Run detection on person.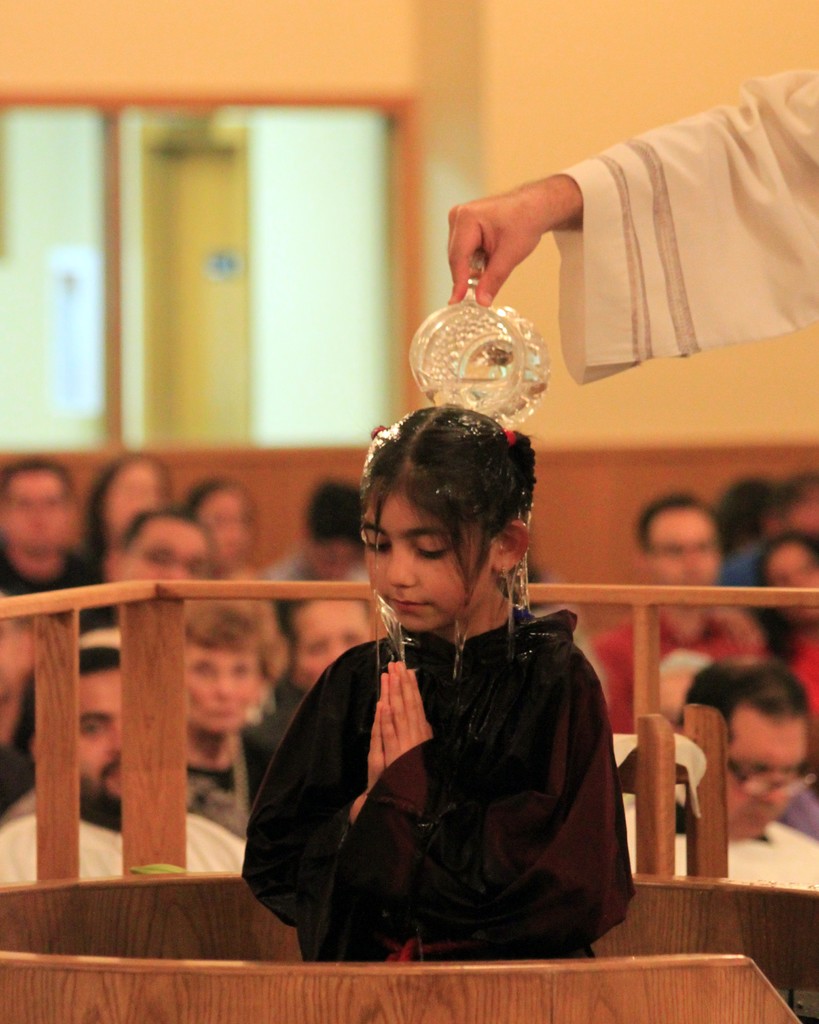
Result: BBox(72, 506, 217, 681).
